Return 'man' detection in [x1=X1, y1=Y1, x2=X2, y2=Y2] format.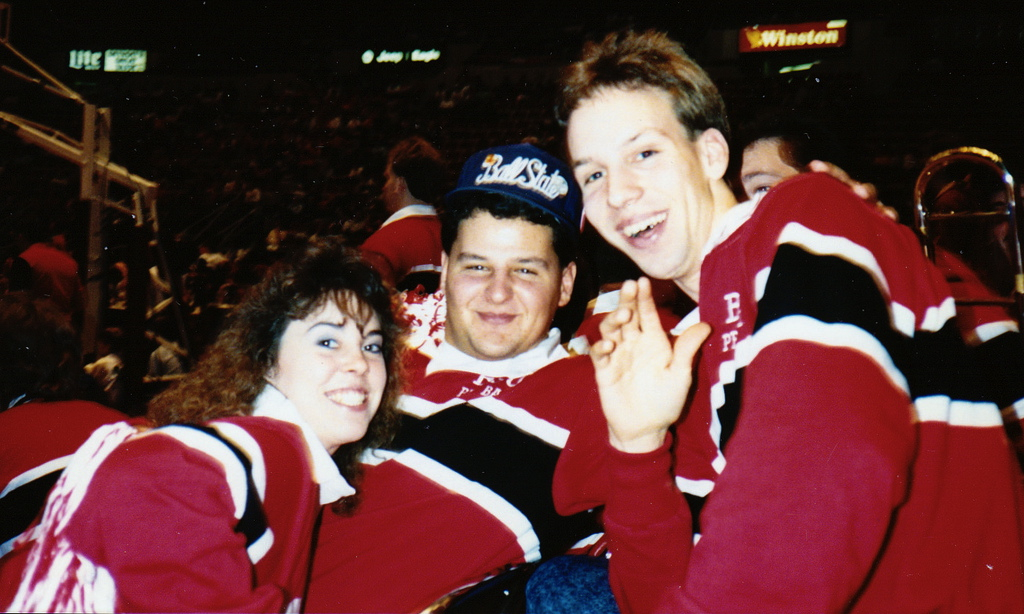
[x1=352, y1=138, x2=453, y2=309].
